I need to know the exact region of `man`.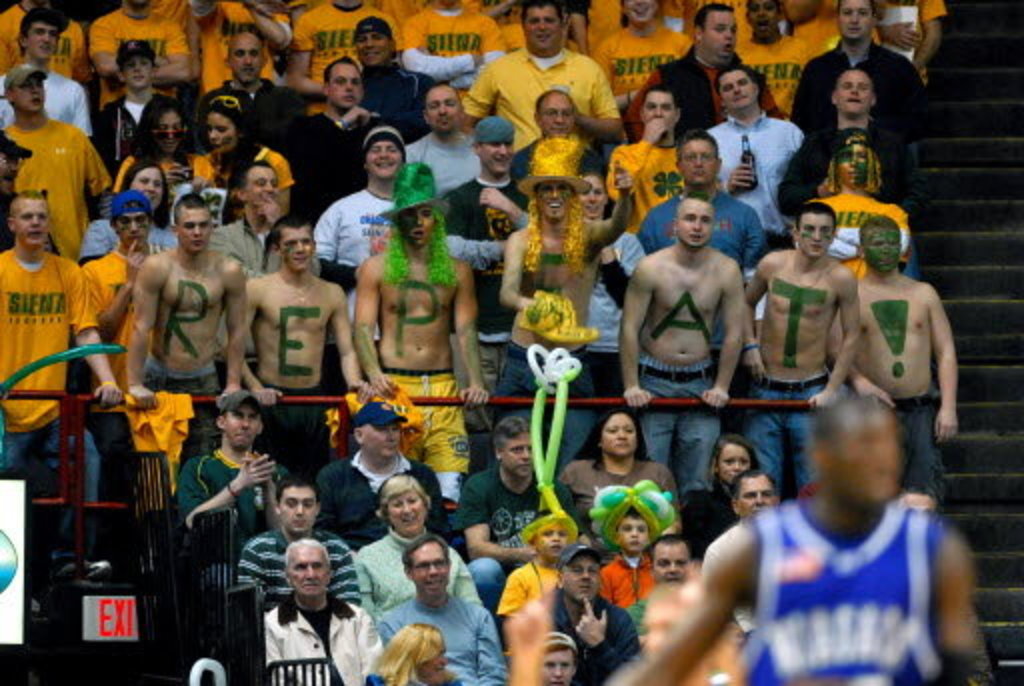
Region: left=520, top=538, right=644, bottom=684.
